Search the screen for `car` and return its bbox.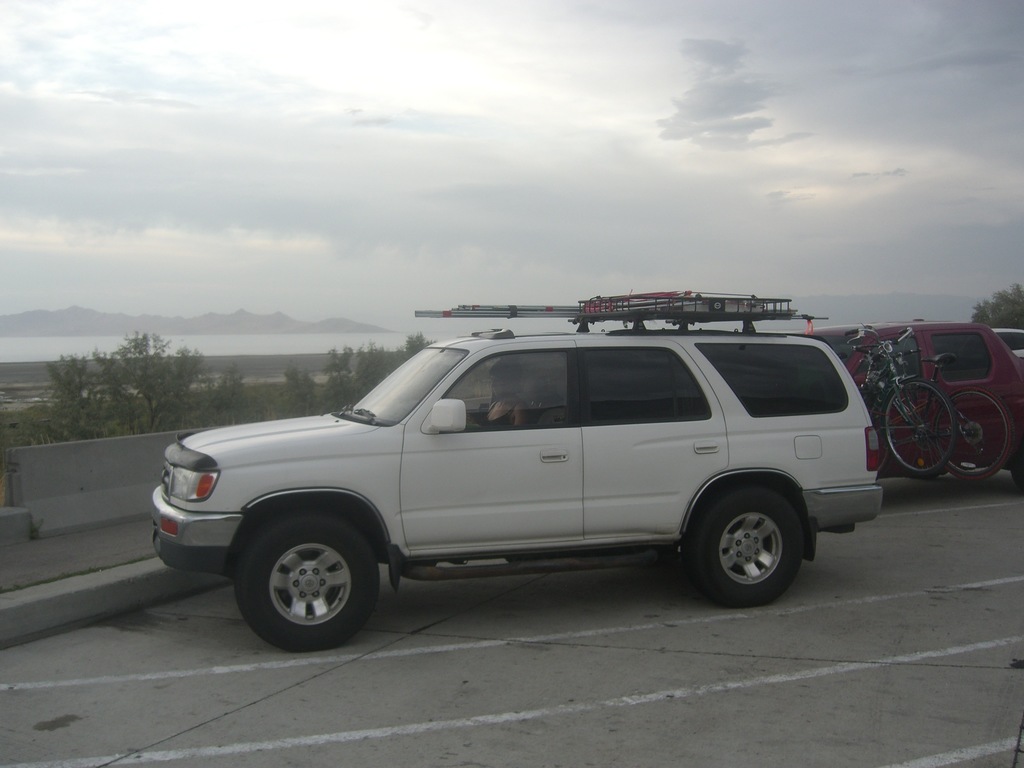
Found: <bbox>152, 292, 882, 653</bbox>.
